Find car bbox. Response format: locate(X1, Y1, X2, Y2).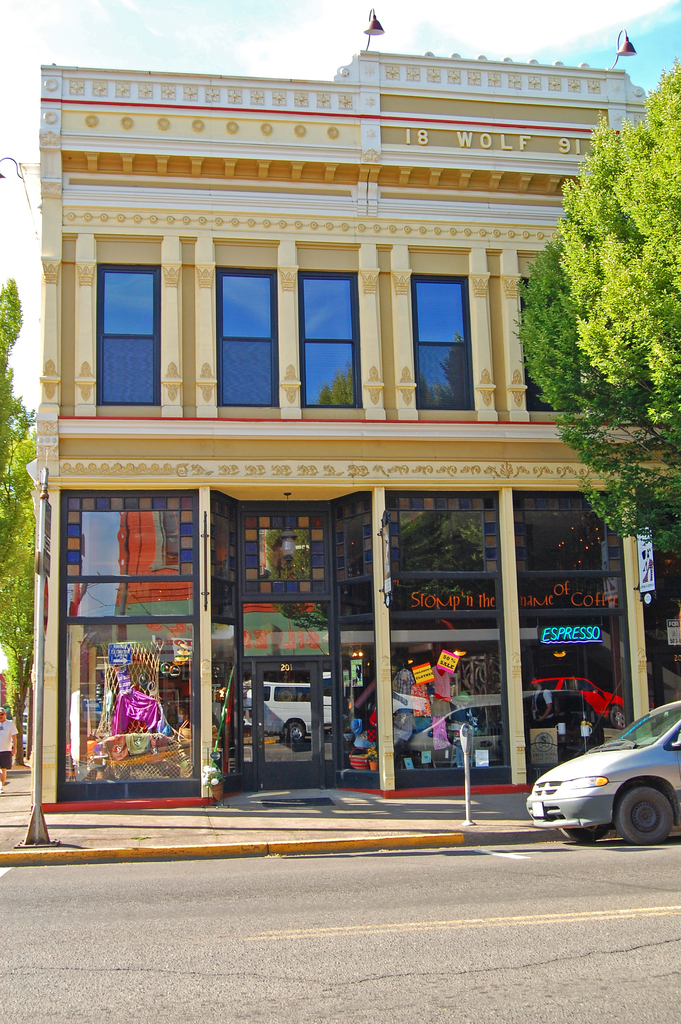
locate(400, 685, 596, 772).
